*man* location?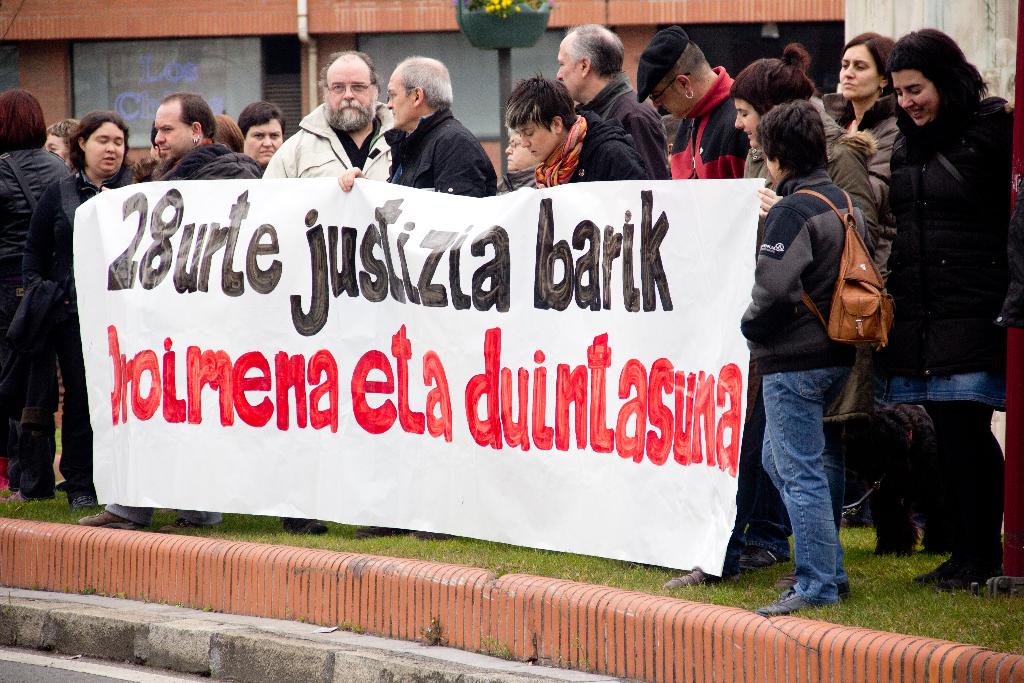
<region>79, 94, 261, 525</region>
